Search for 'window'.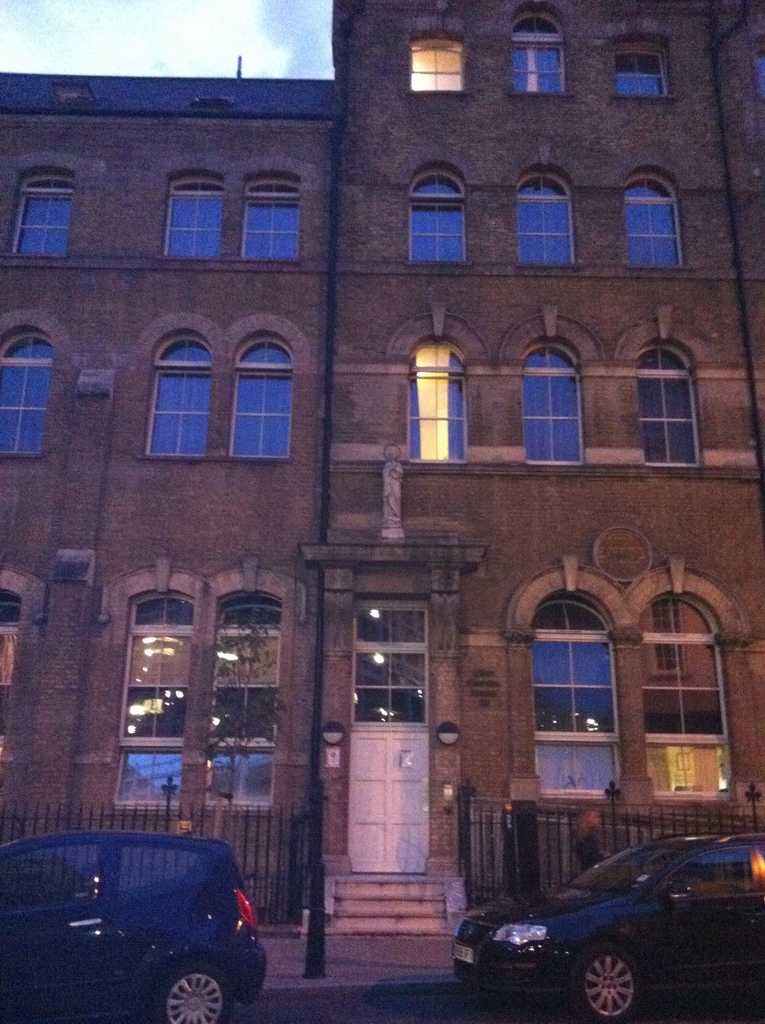
Found at 508,8,571,93.
